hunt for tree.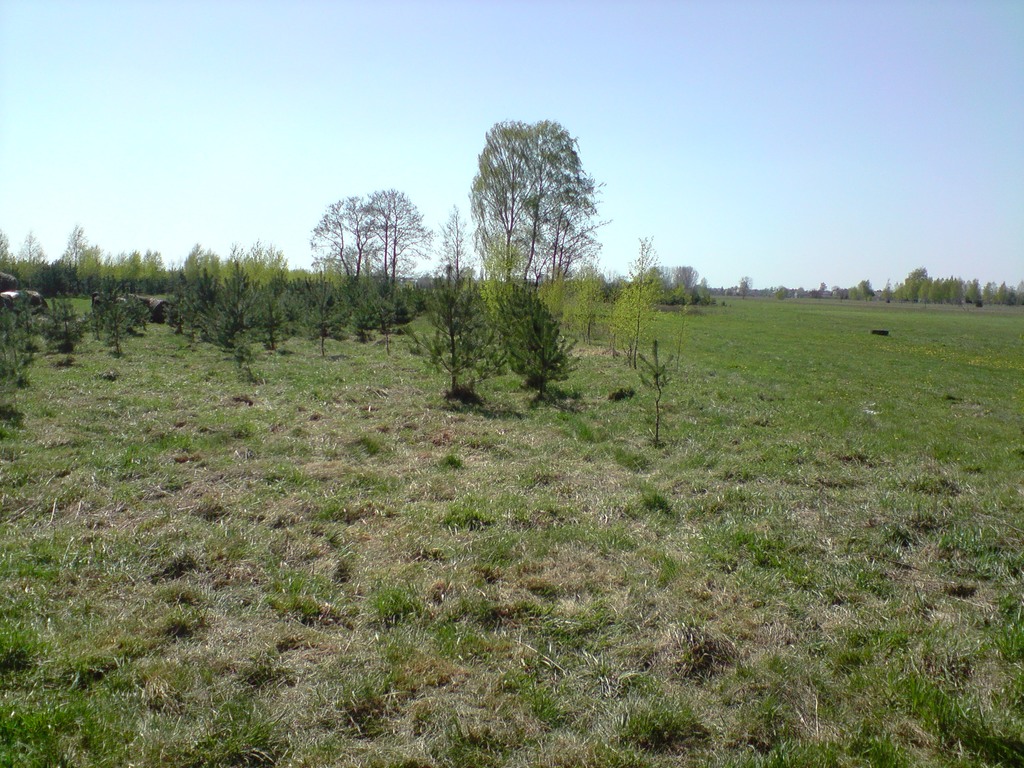
Hunted down at select_region(619, 228, 689, 366).
